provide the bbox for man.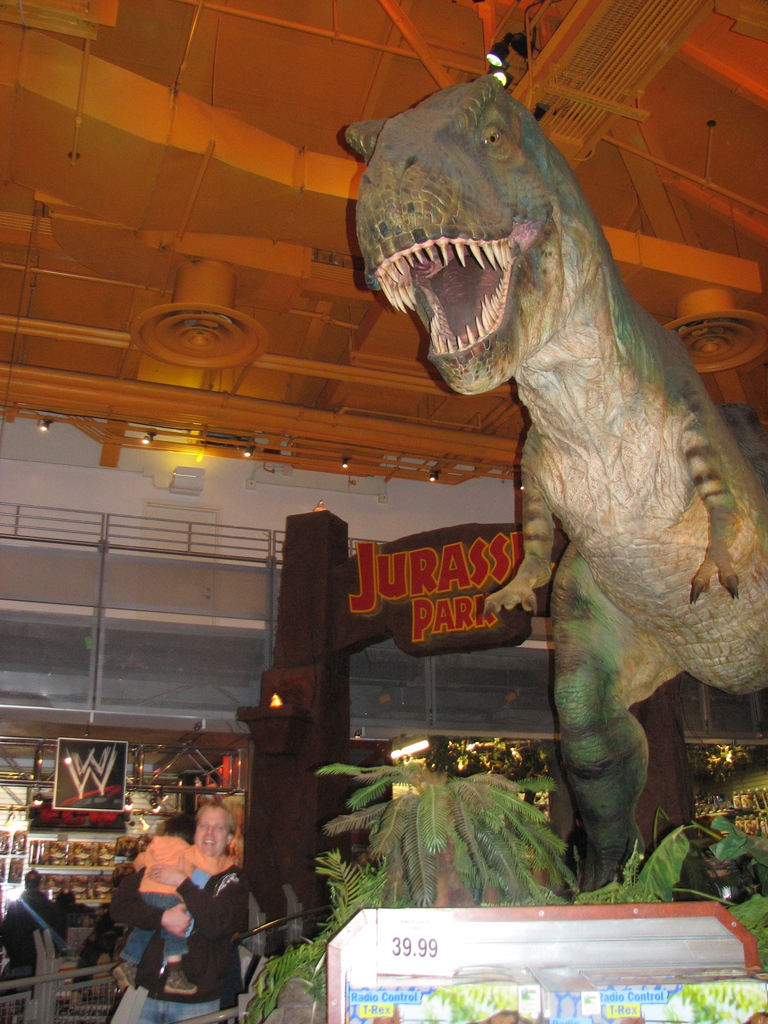
l=2, t=869, r=63, b=991.
